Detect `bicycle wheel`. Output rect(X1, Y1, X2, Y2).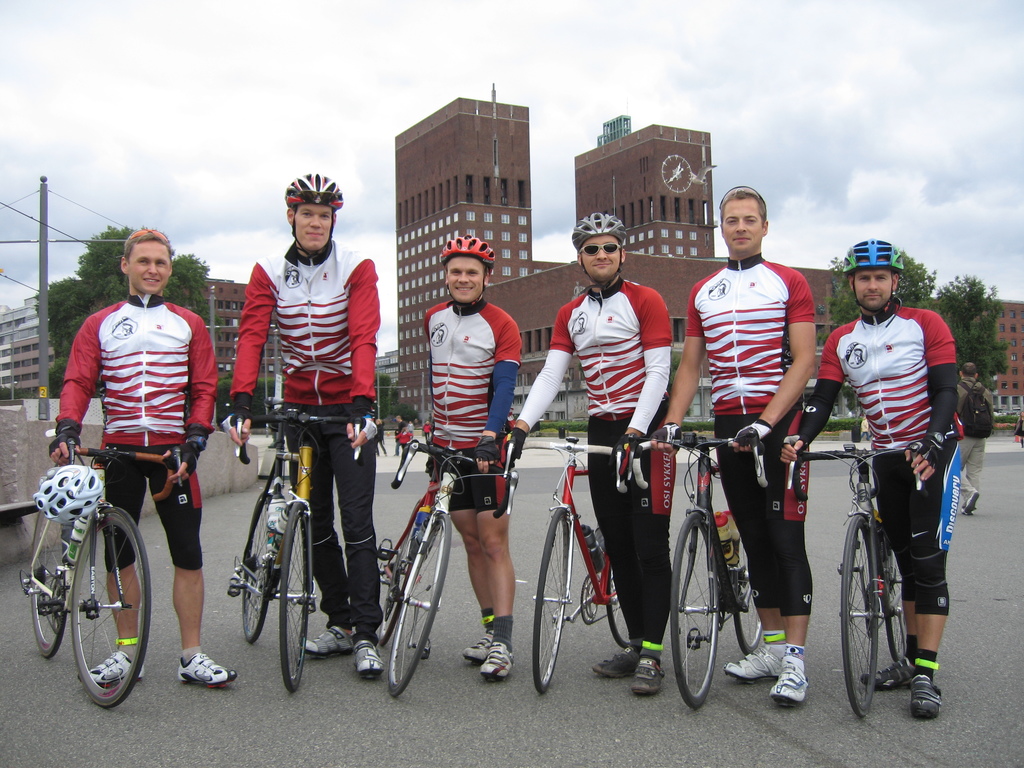
rect(386, 508, 451, 698).
